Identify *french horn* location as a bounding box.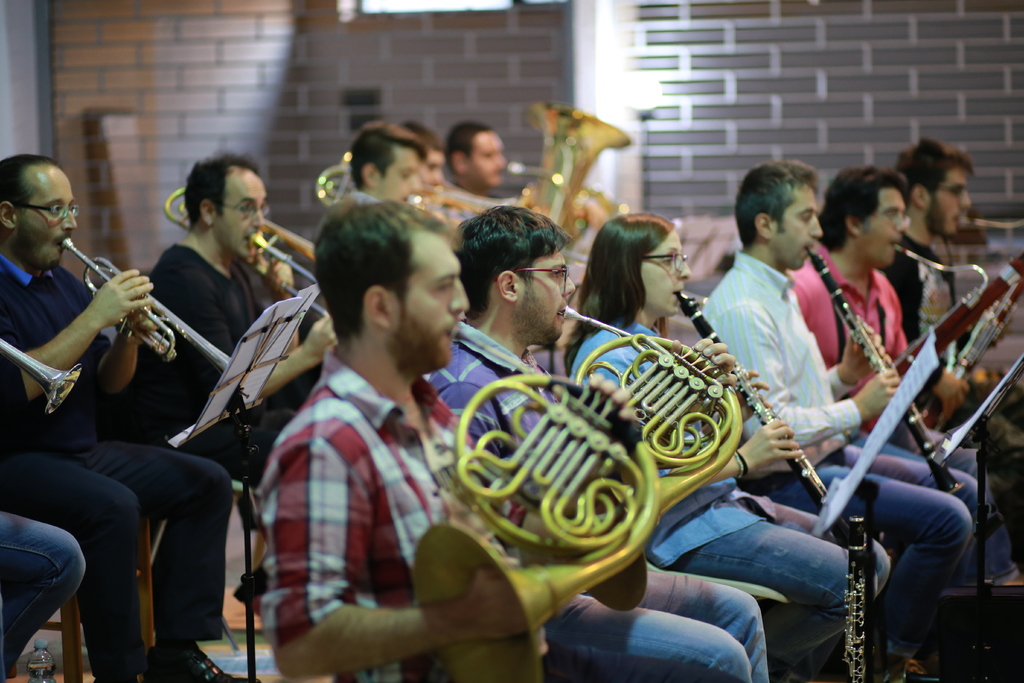
<bbox>158, 186, 339, 334</bbox>.
